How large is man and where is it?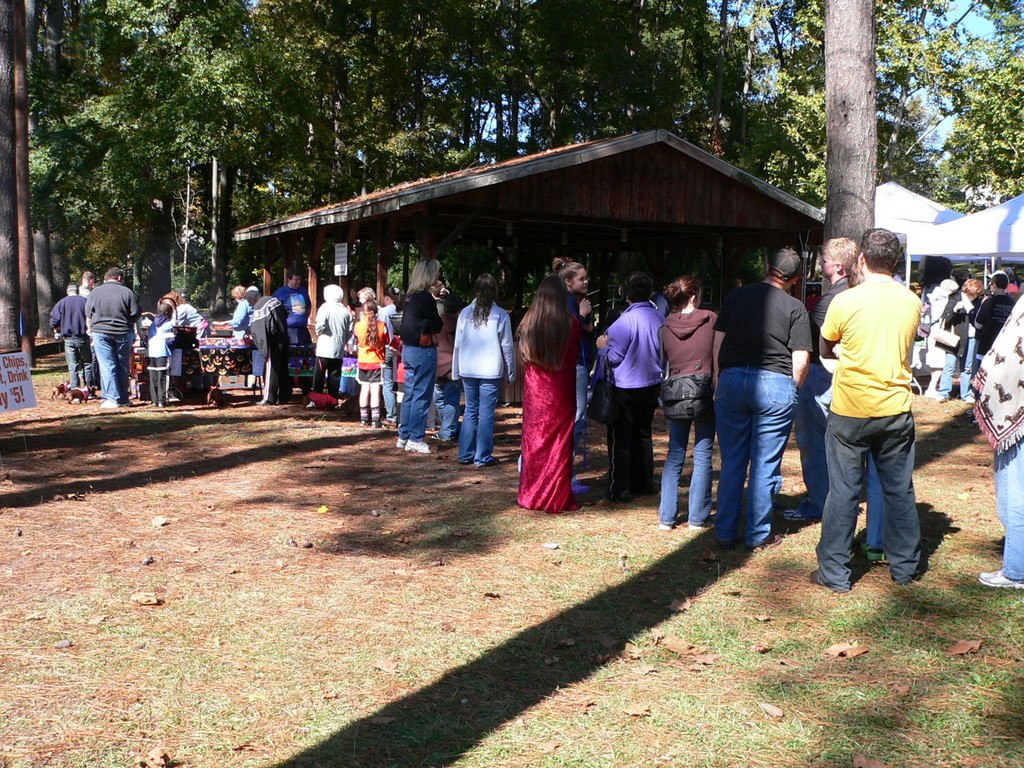
Bounding box: 248,288,289,400.
